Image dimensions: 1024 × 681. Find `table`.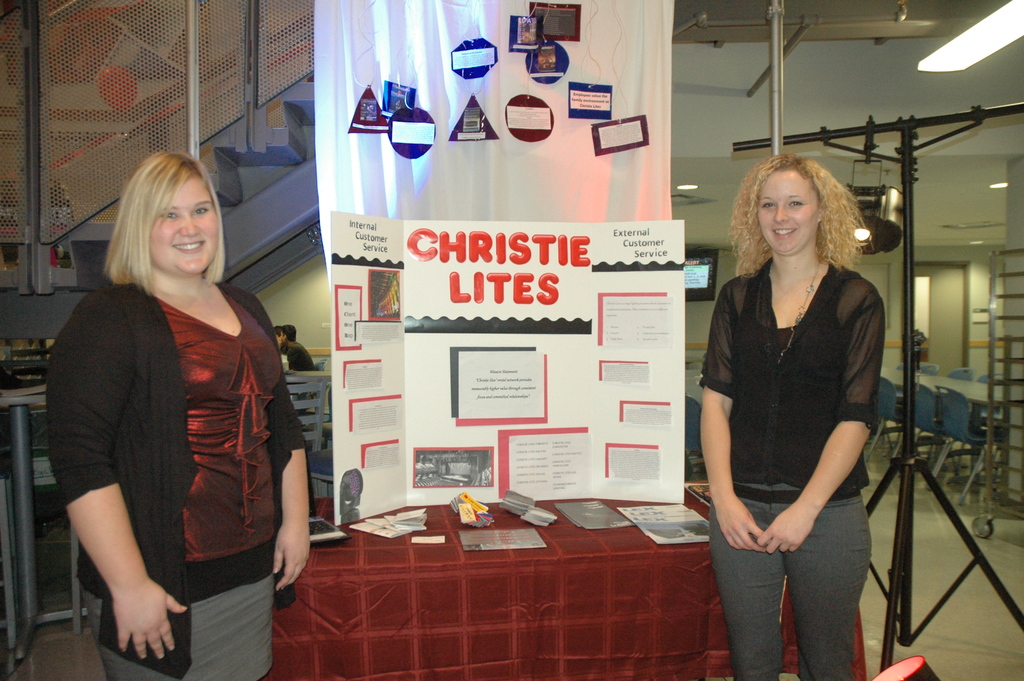
bbox=(256, 490, 778, 680).
